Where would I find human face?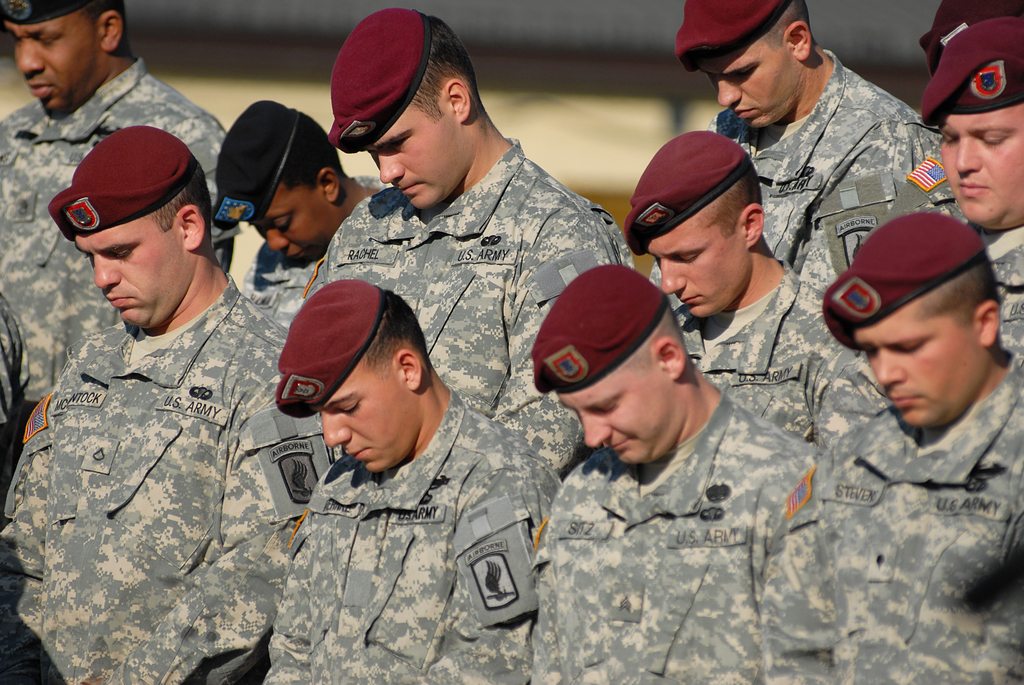
At {"x1": 942, "y1": 105, "x2": 1023, "y2": 235}.
